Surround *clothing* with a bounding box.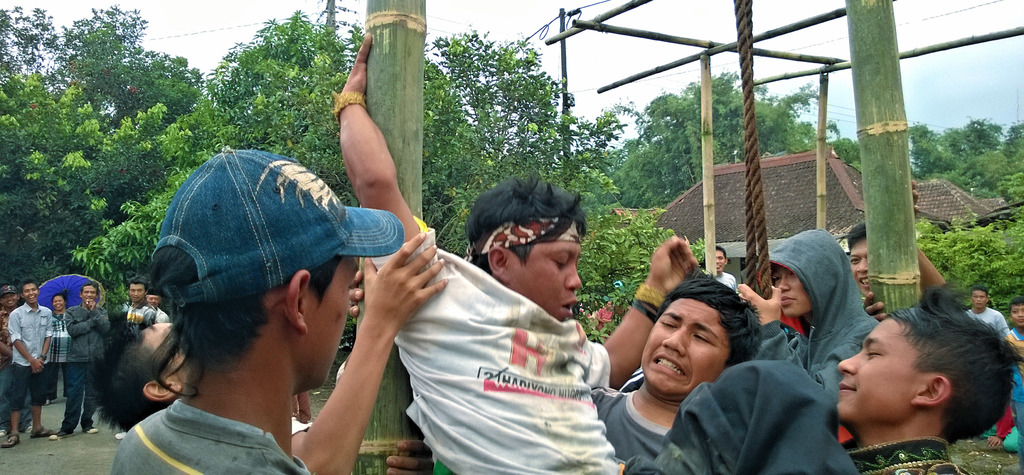
Rect(584, 379, 671, 474).
